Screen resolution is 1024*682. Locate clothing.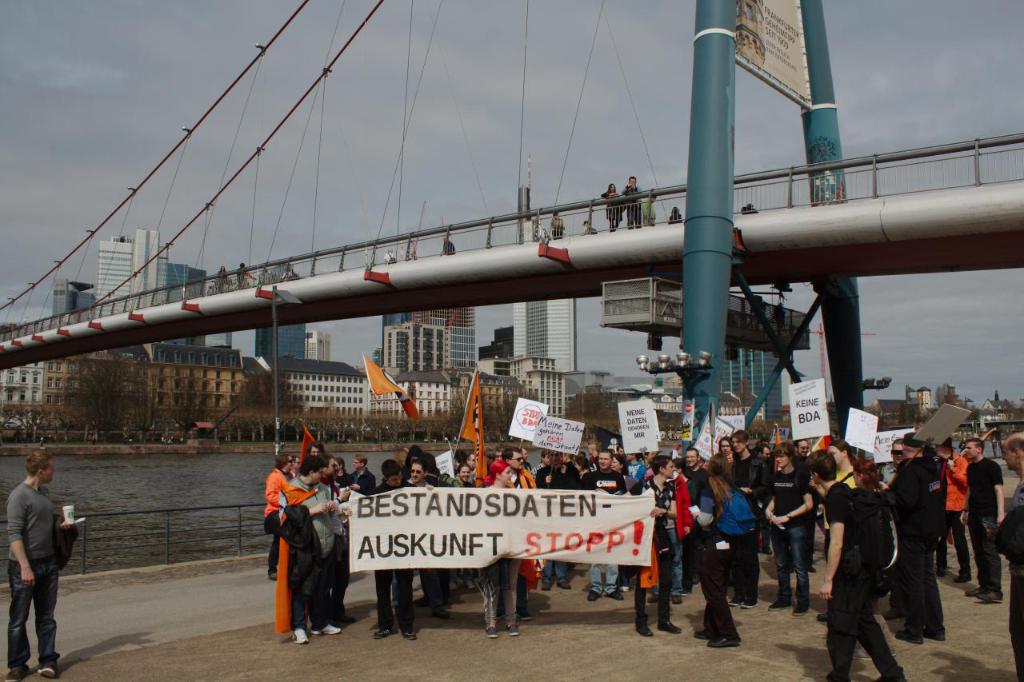
[646,198,656,226].
